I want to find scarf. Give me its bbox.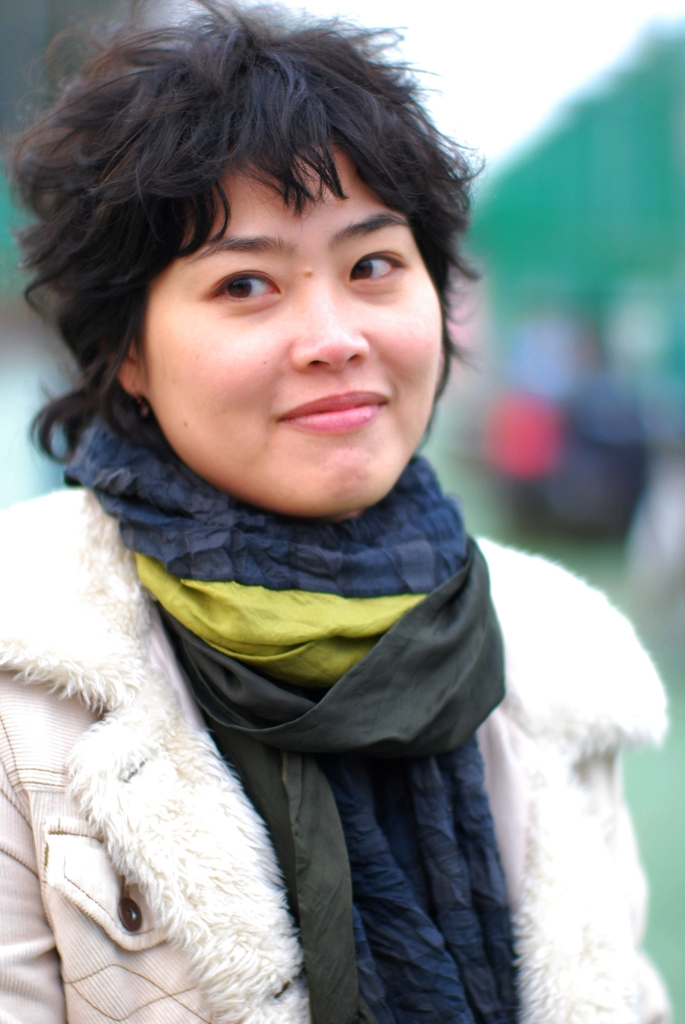
<bbox>56, 381, 510, 1023</bbox>.
